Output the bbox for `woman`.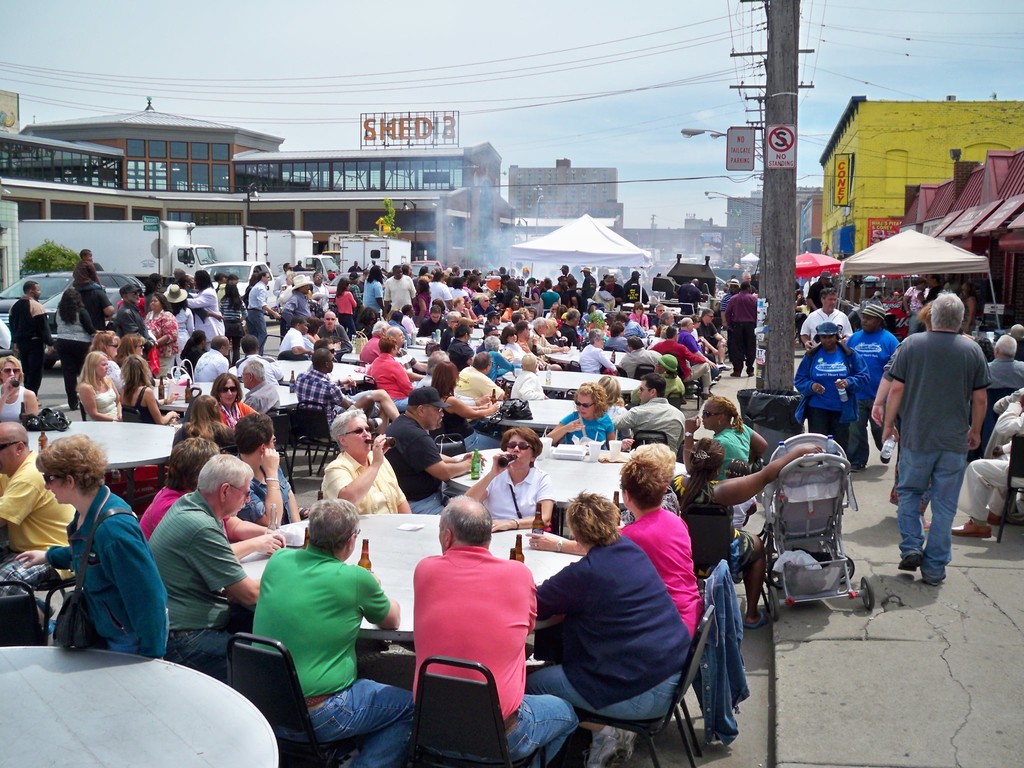
x1=120, y1=341, x2=163, y2=372.
